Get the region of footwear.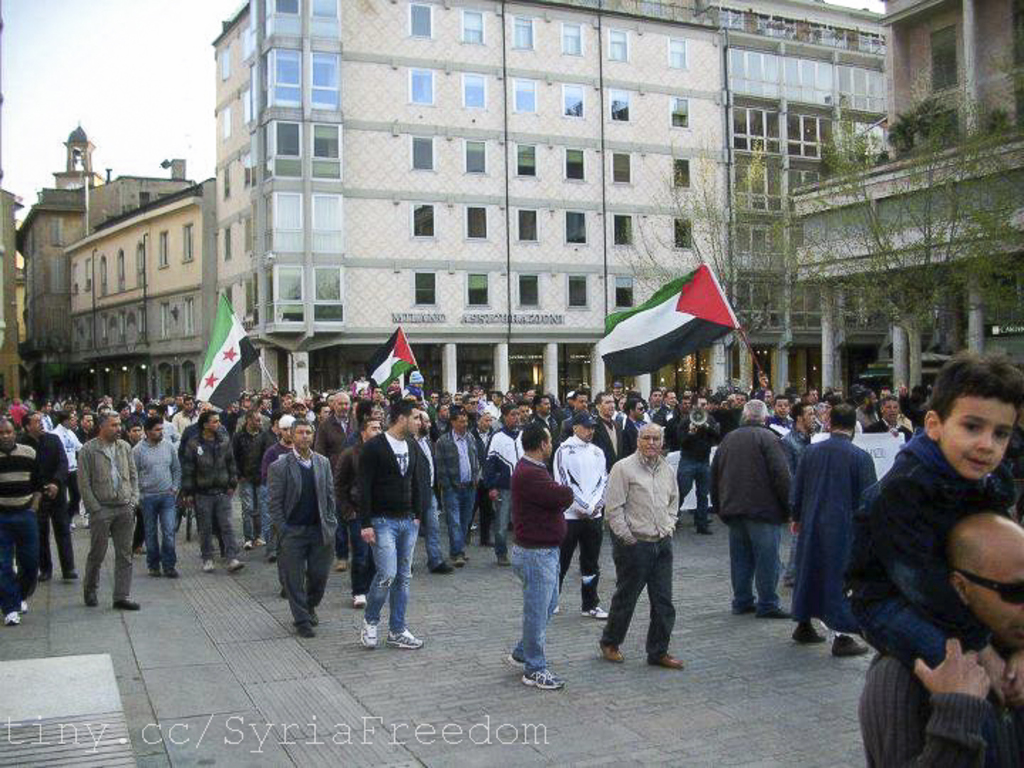
[791, 622, 828, 643].
